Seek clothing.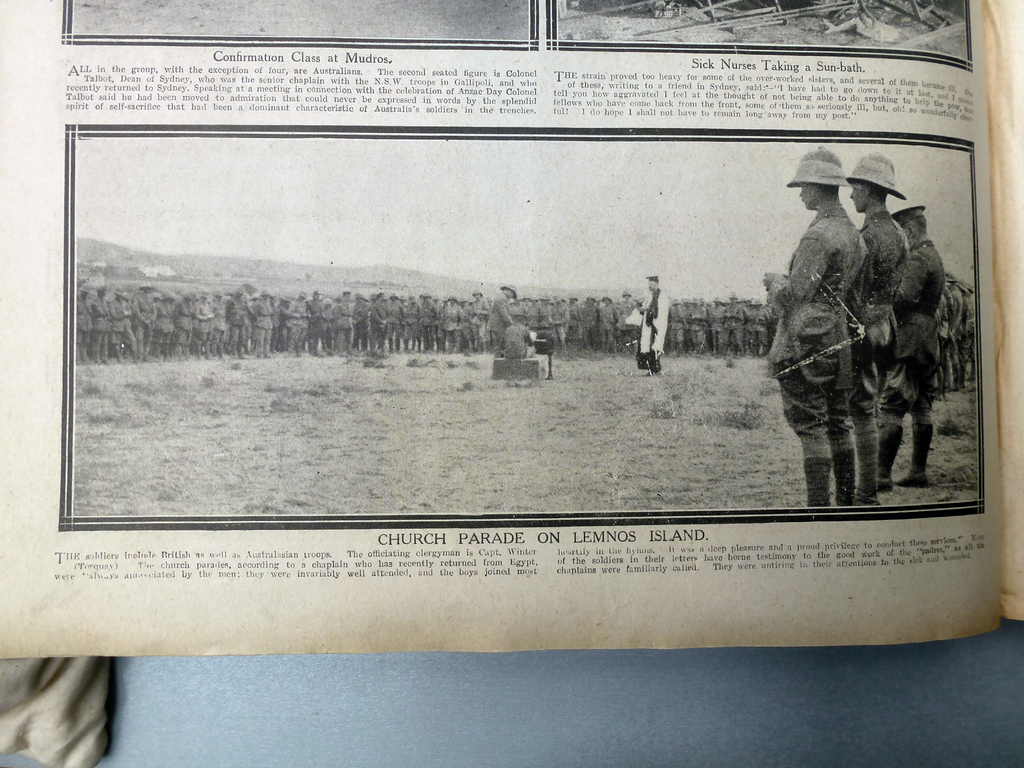
[438, 305, 463, 348].
